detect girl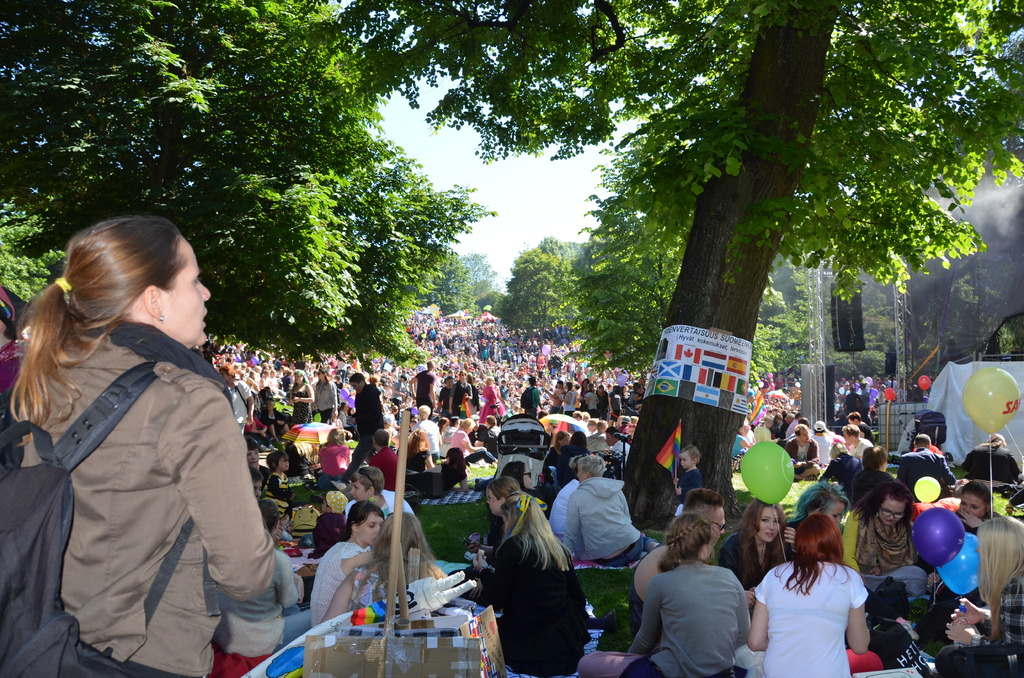
578, 512, 750, 677
